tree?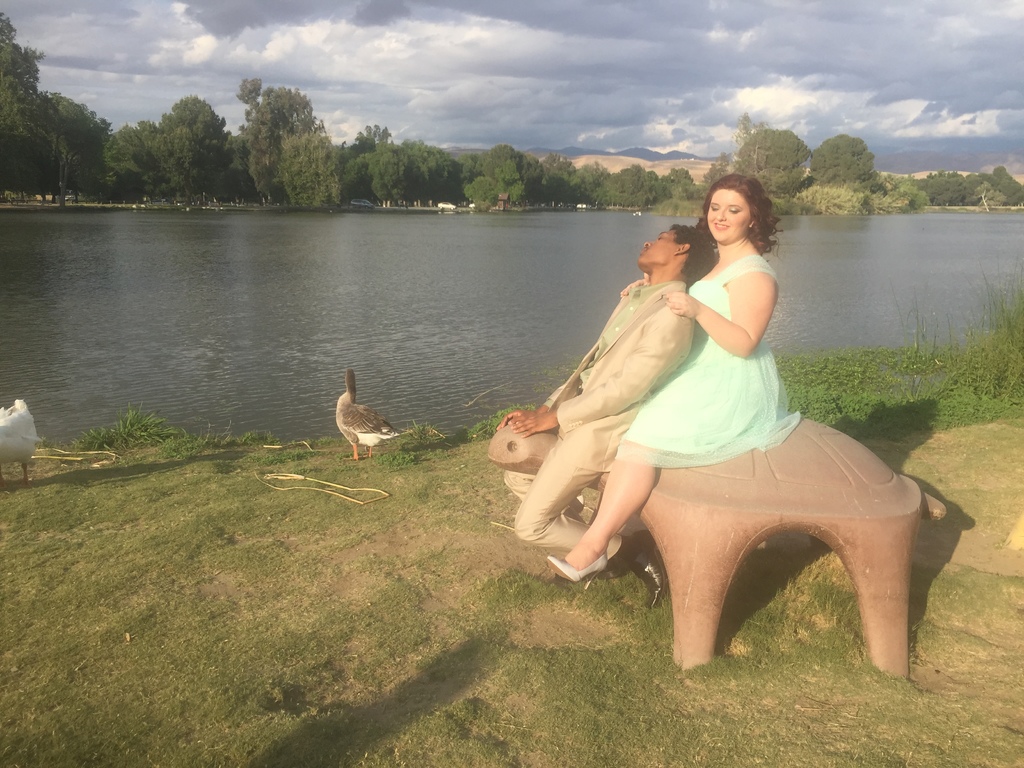
552:140:663:217
